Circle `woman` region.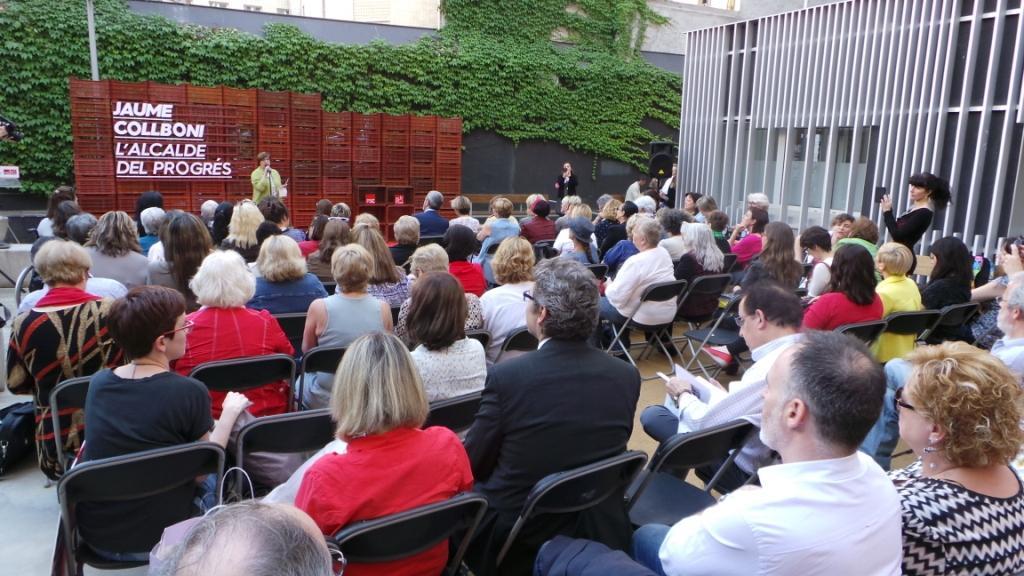
Region: [833, 218, 881, 268].
